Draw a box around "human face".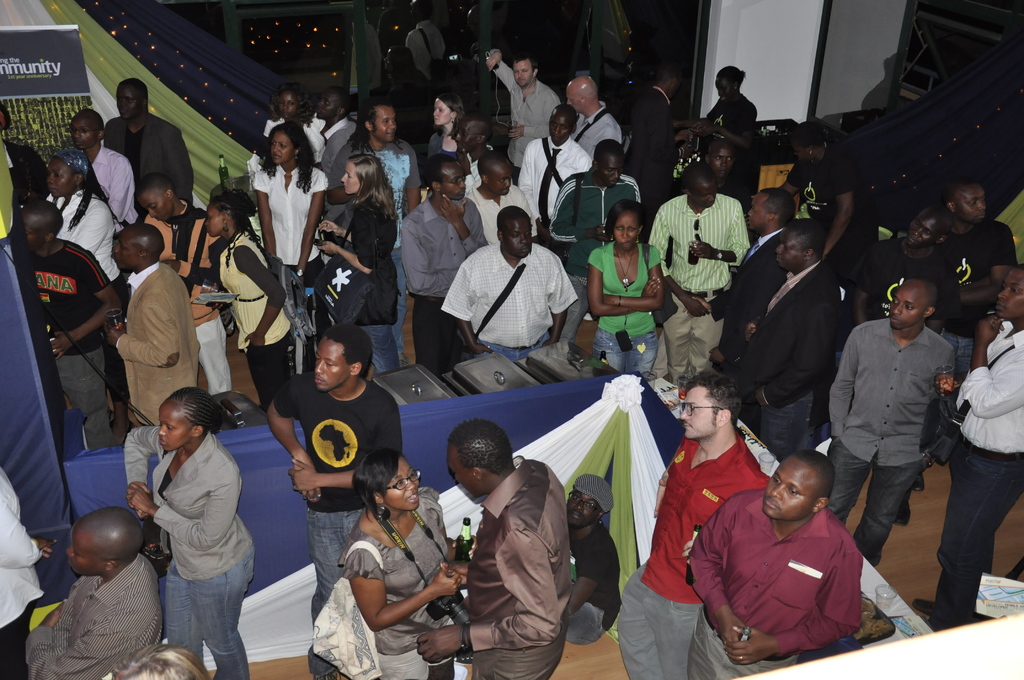
[left=792, top=141, right=810, bottom=162].
